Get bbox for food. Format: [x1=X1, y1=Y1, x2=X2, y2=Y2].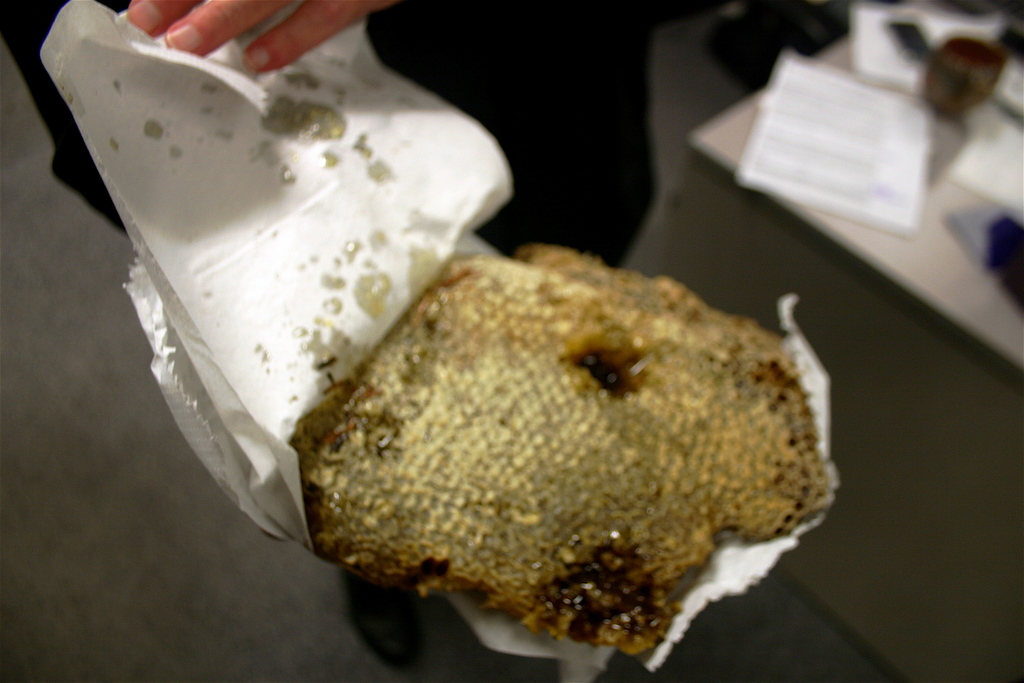
[x1=324, y1=238, x2=854, y2=646].
